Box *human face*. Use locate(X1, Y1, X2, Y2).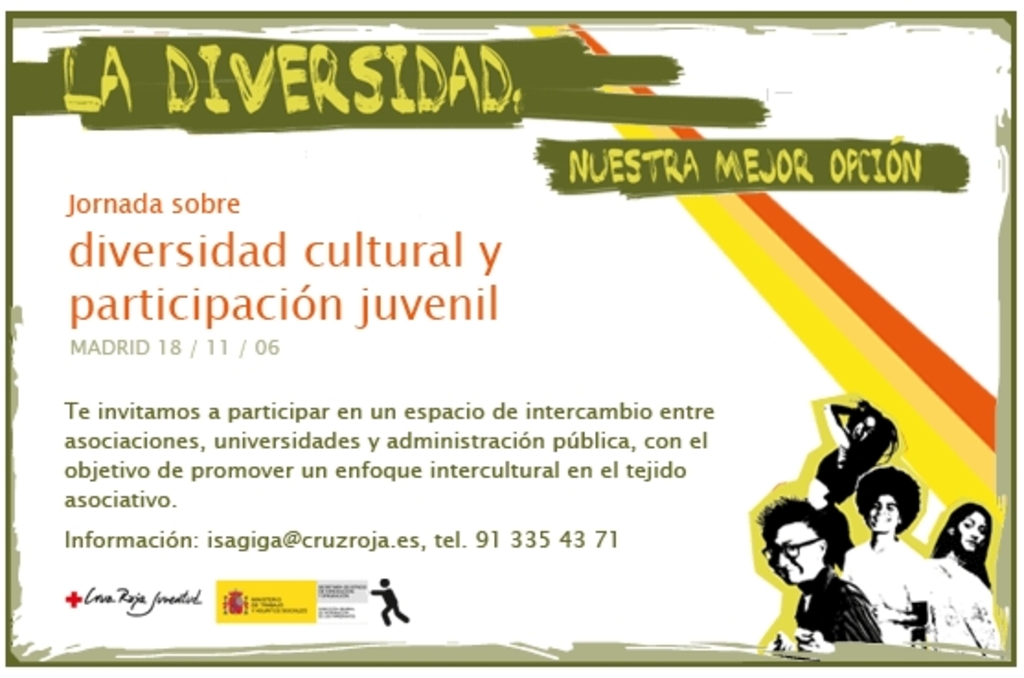
locate(849, 415, 877, 439).
